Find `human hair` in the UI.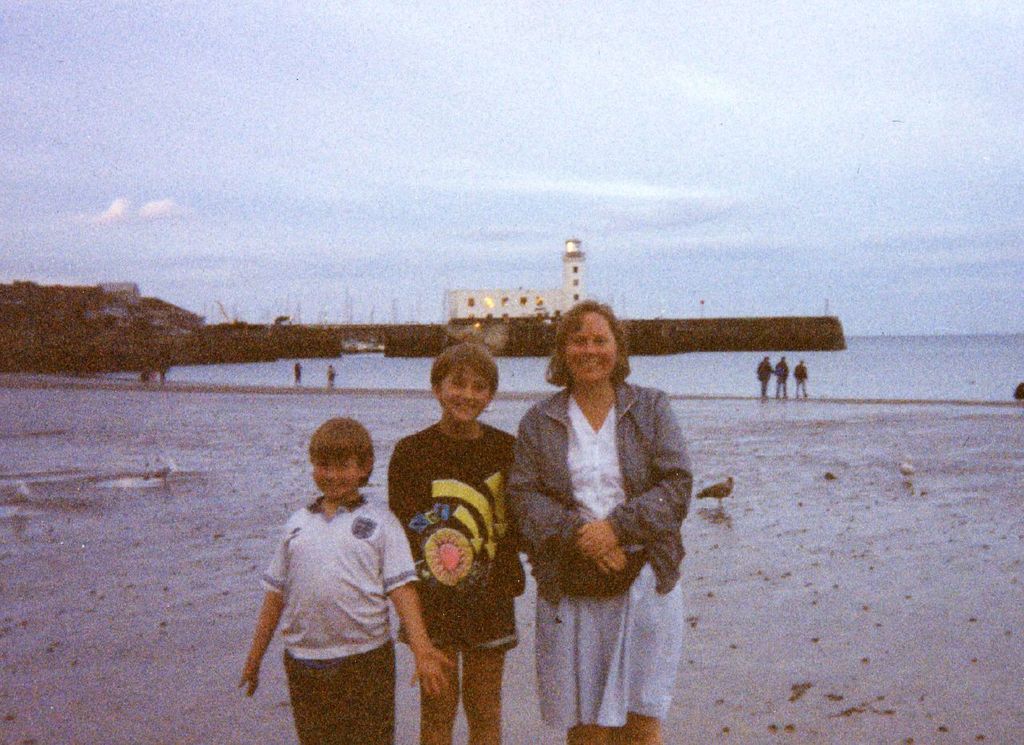
UI element at box=[561, 310, 638, 401].
